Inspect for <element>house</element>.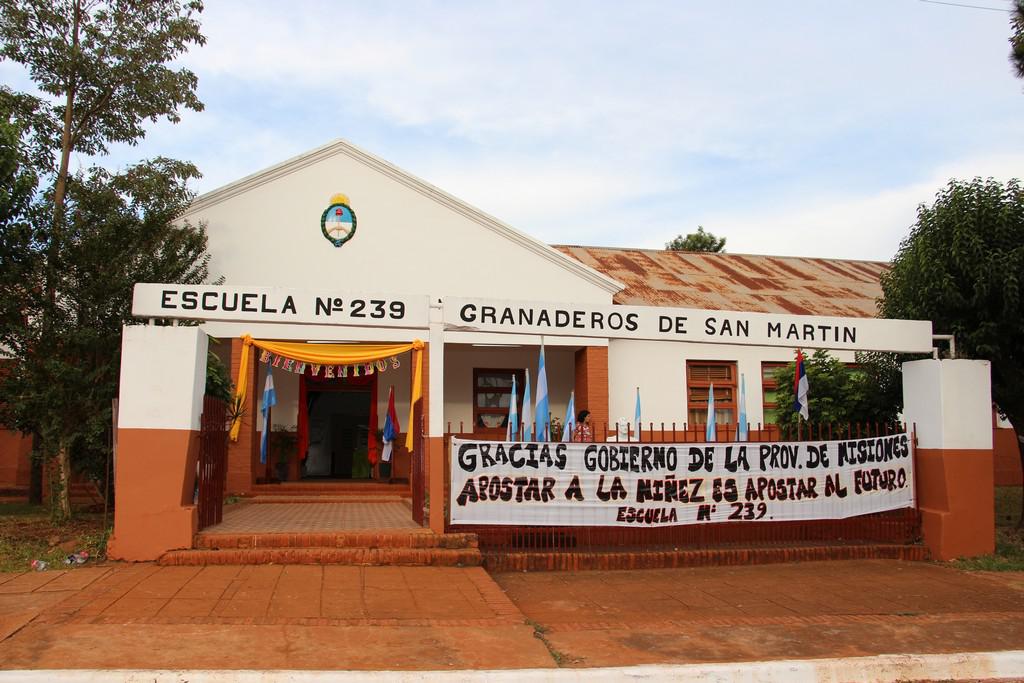
Inspection: 0,137,901,506.
